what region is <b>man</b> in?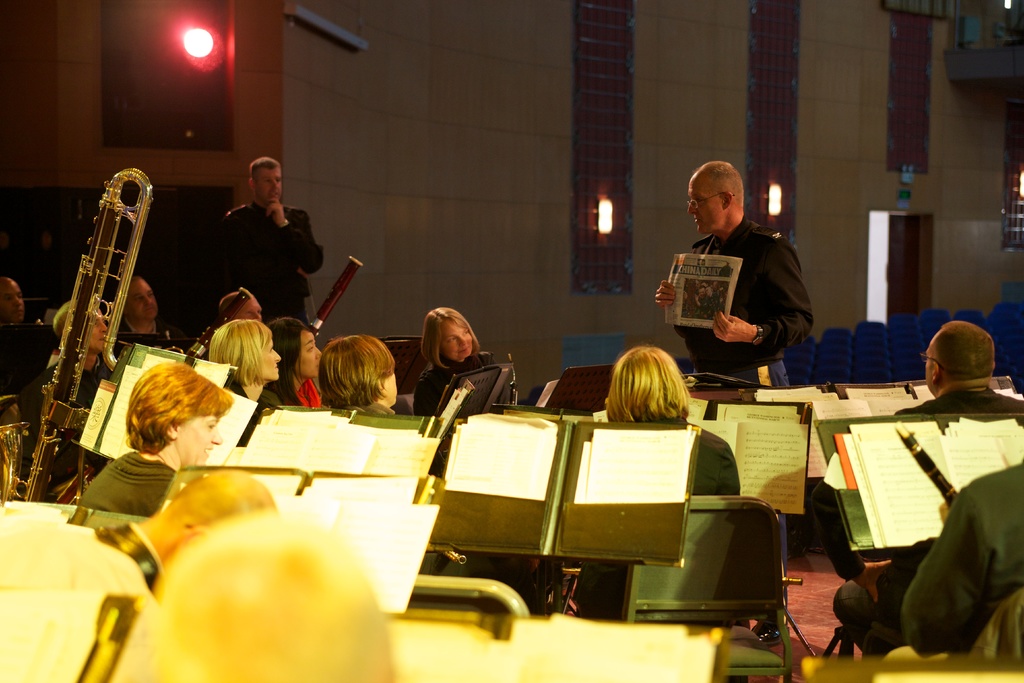
104, 277, 187, 349.
